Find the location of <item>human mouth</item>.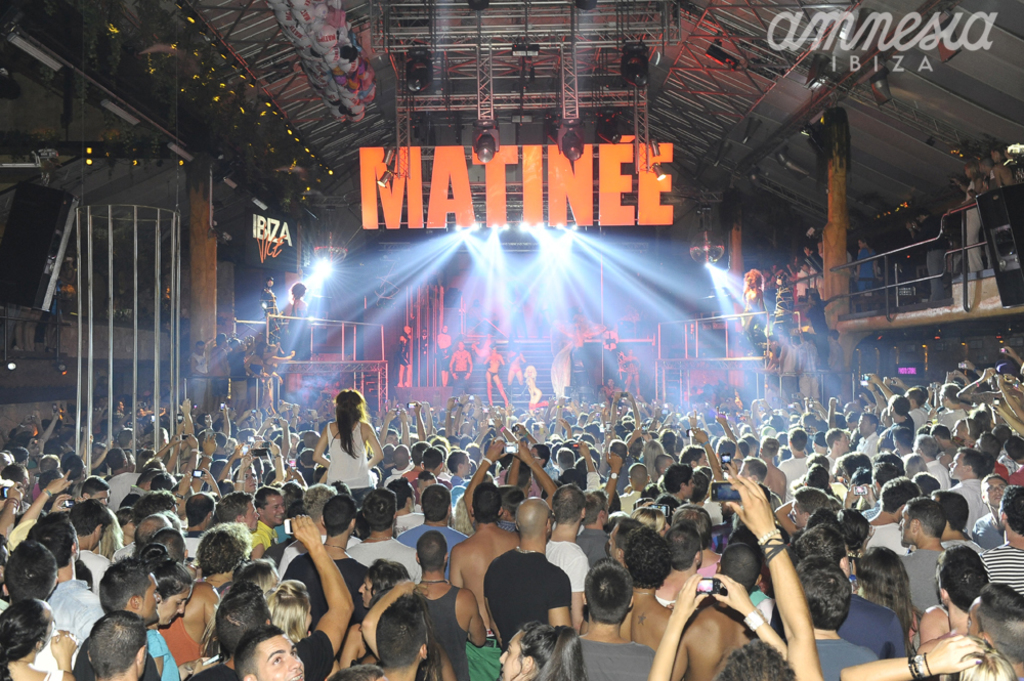
Location: 273,514,286,521.
